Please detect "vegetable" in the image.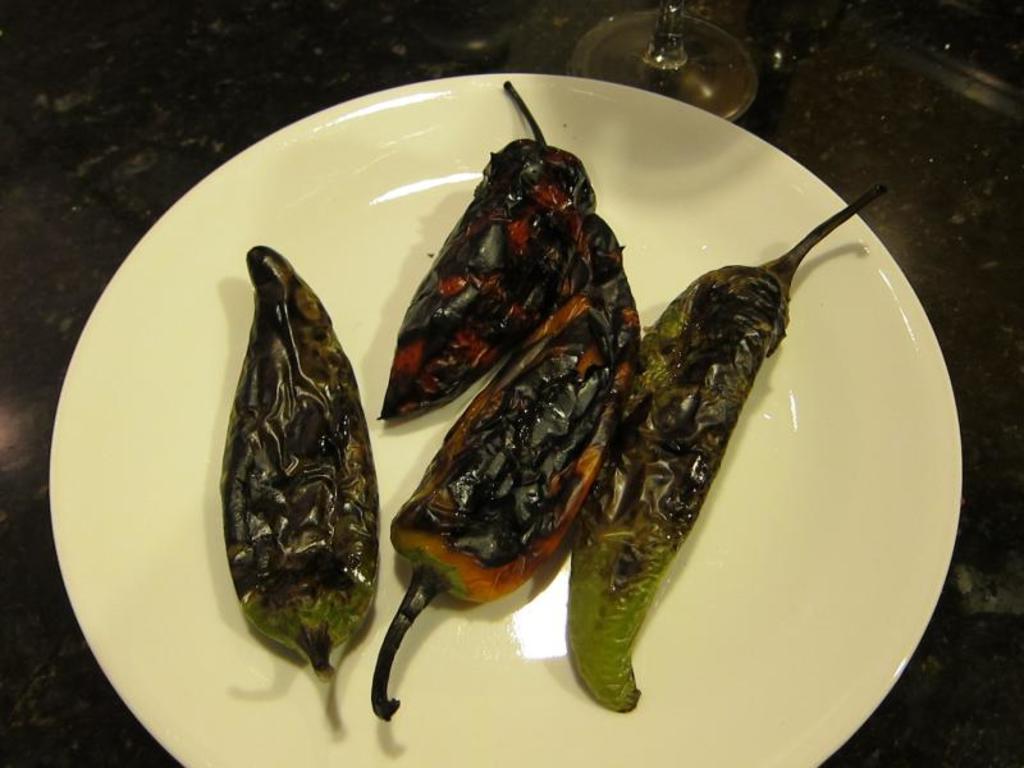
bbox=(223, 243, 383, 689).
